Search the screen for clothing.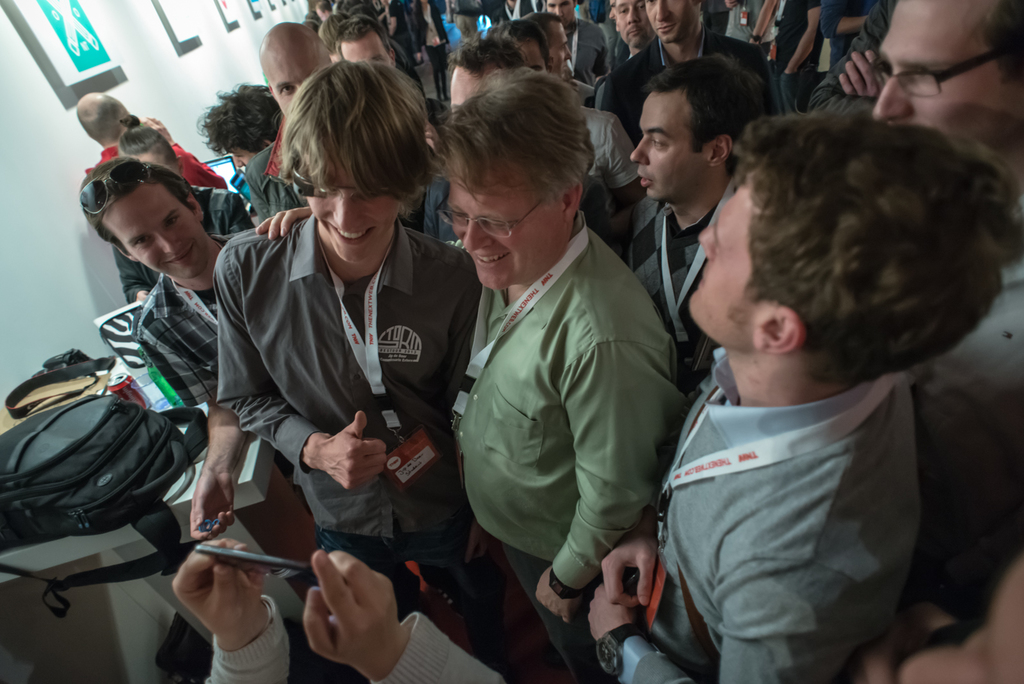
Found at l=446, t=0, r=477, b=37.
